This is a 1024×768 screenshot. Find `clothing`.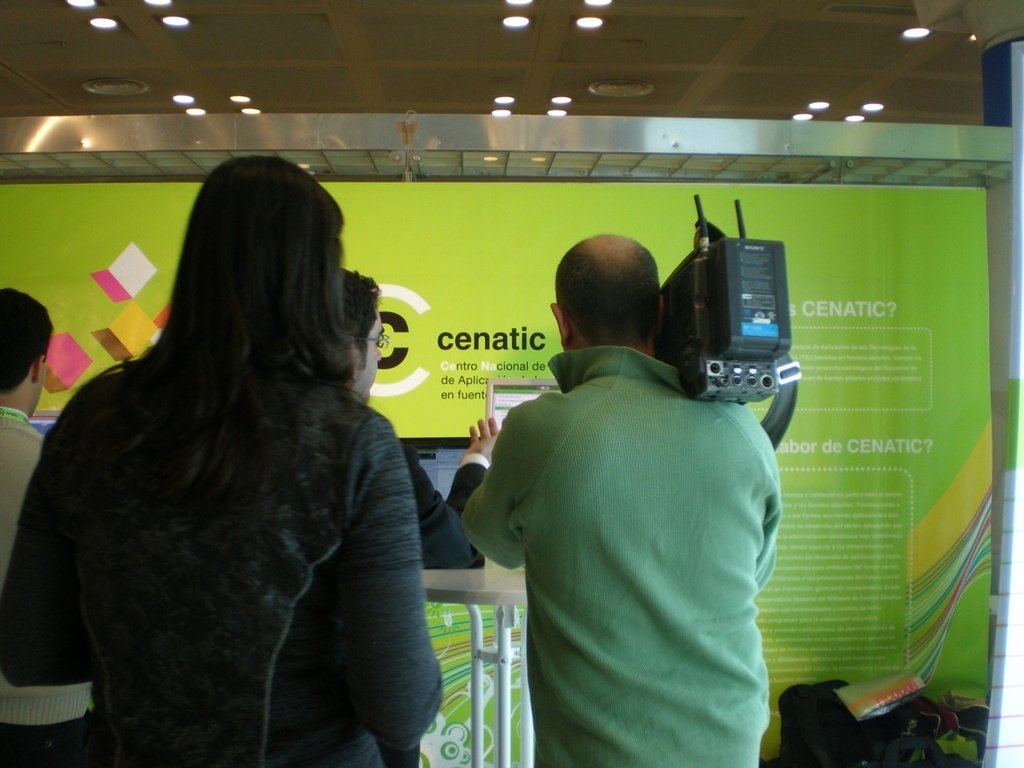
Bounding box: bbox(0, 338, 446, 767).
